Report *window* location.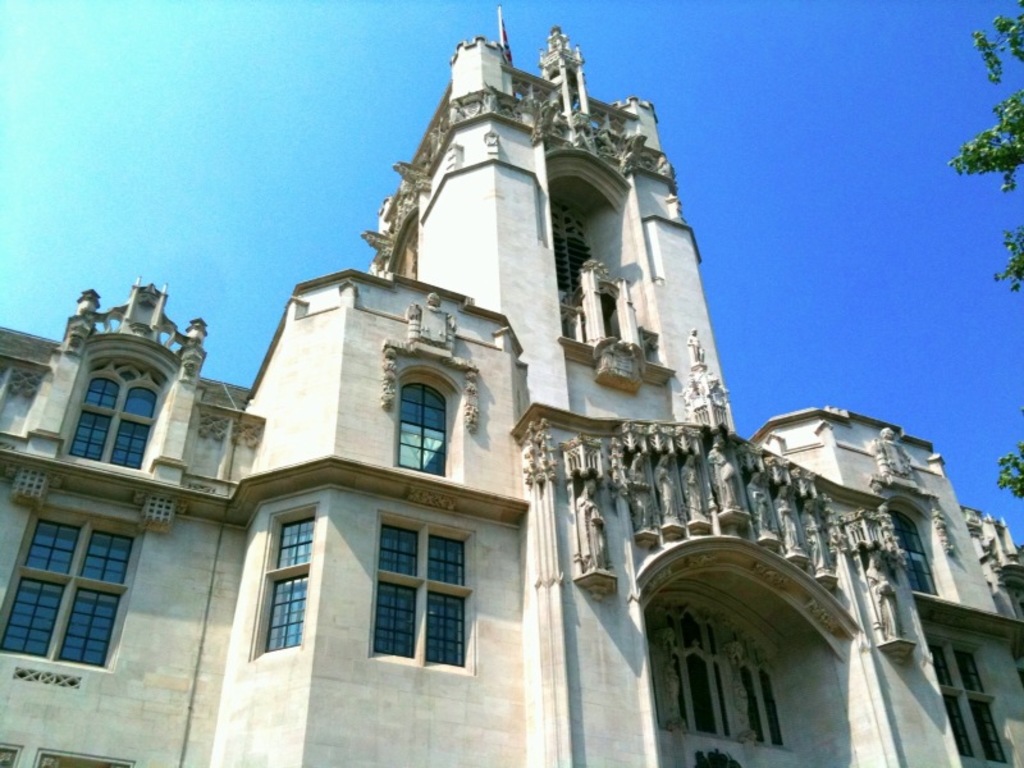
Report: 250:509:312:657.
